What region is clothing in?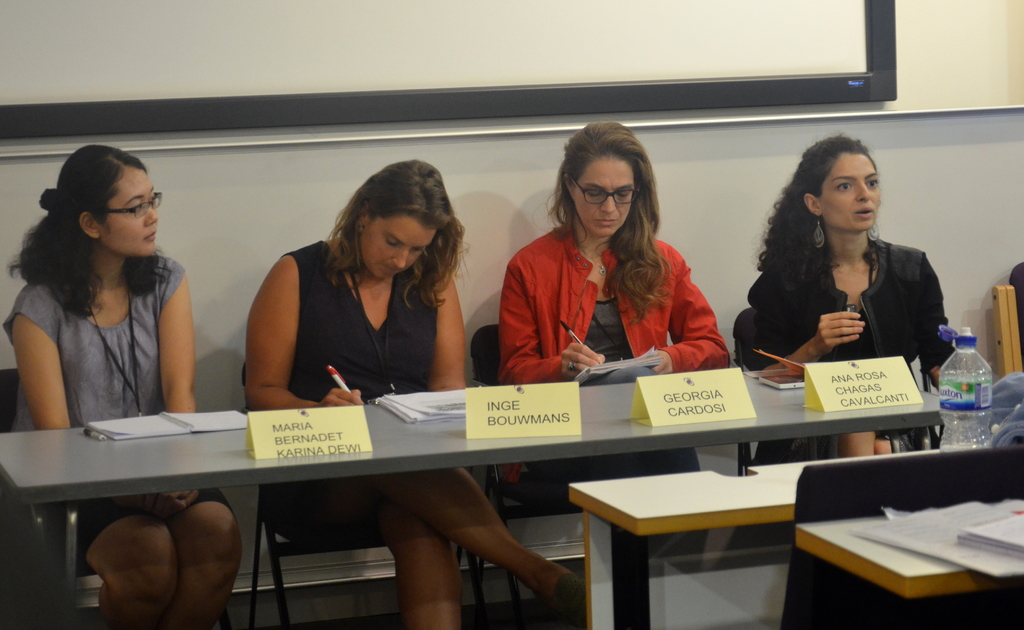
left=9, top=257, right=241, bottom=573.
